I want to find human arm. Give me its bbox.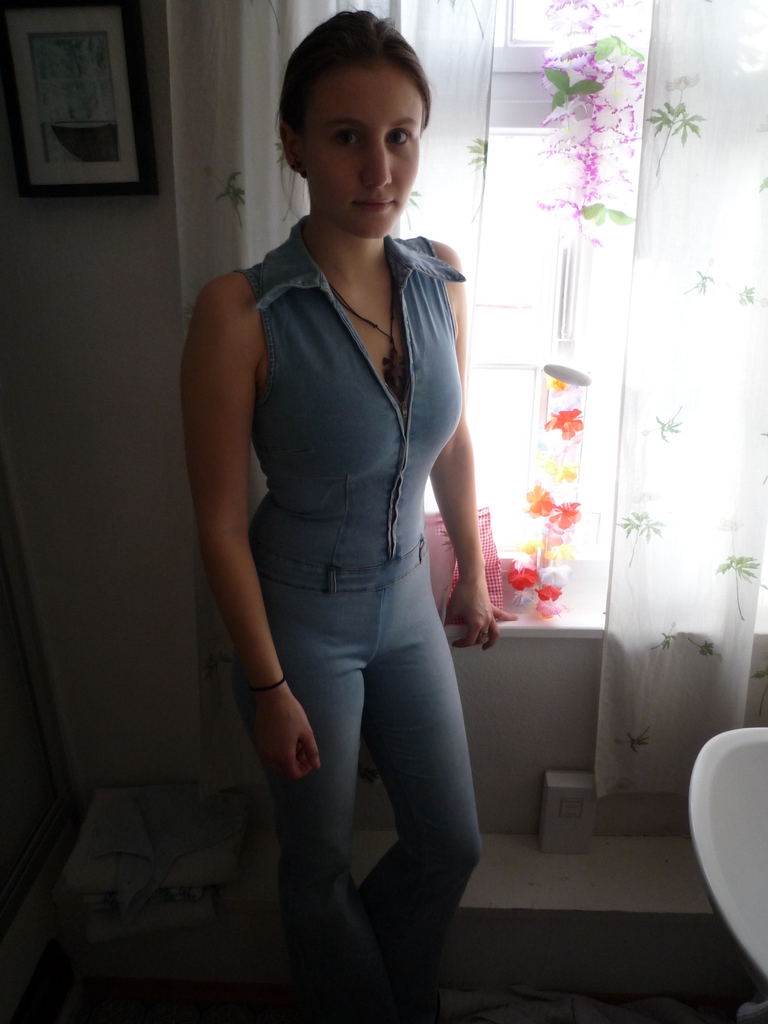
426 237 520 655.
